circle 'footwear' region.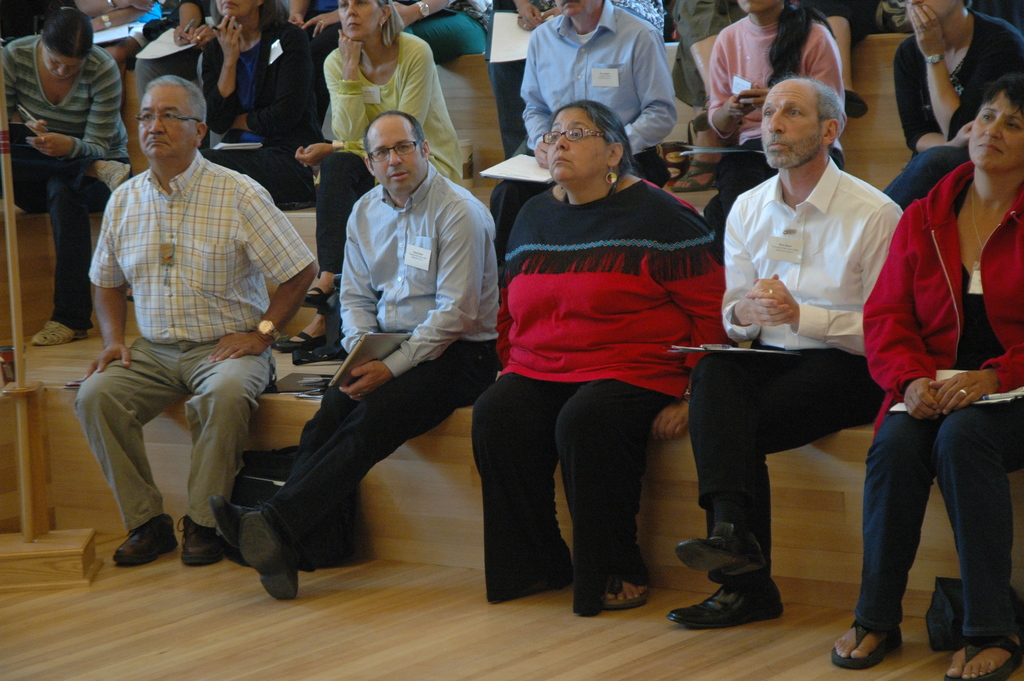
Region: box=[659, 566, 785, 630].
